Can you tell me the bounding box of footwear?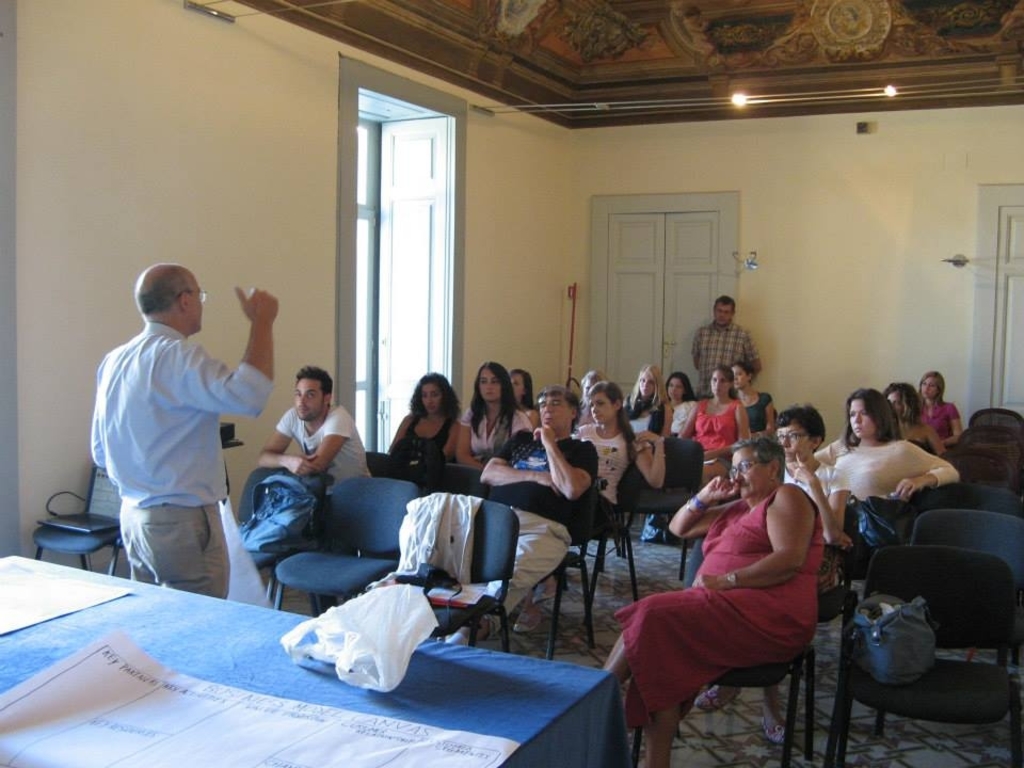
514/609/541/631.
